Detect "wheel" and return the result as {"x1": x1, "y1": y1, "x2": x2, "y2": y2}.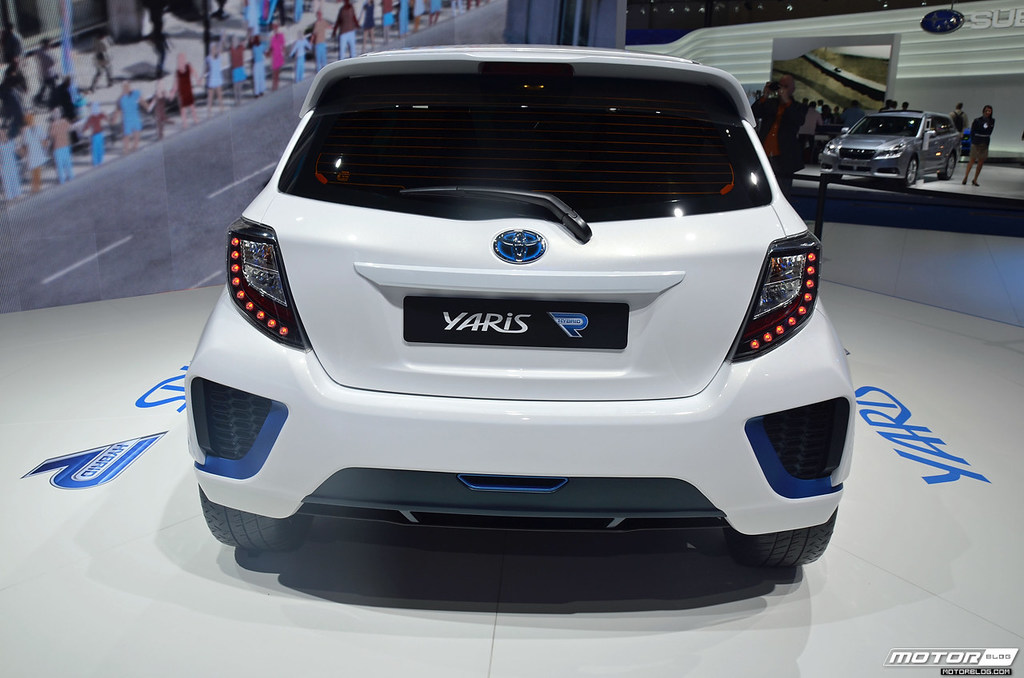
{"x1": 907, "y1": 157, "x2": 915, "y2": 183}.
